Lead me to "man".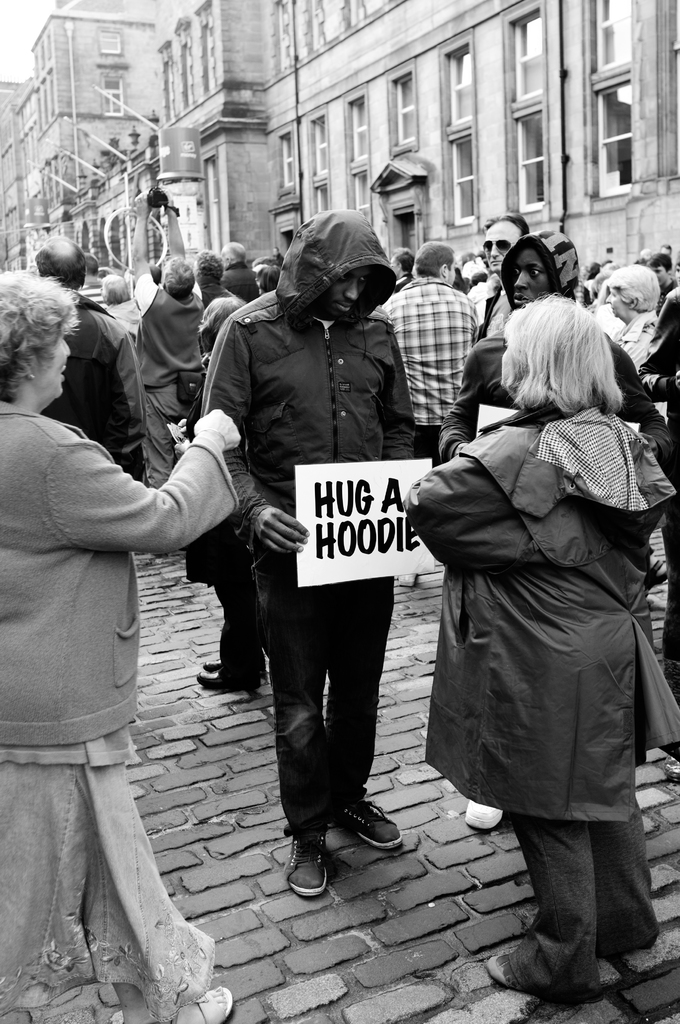
Lead to <box>459,212,540,324</box>.
